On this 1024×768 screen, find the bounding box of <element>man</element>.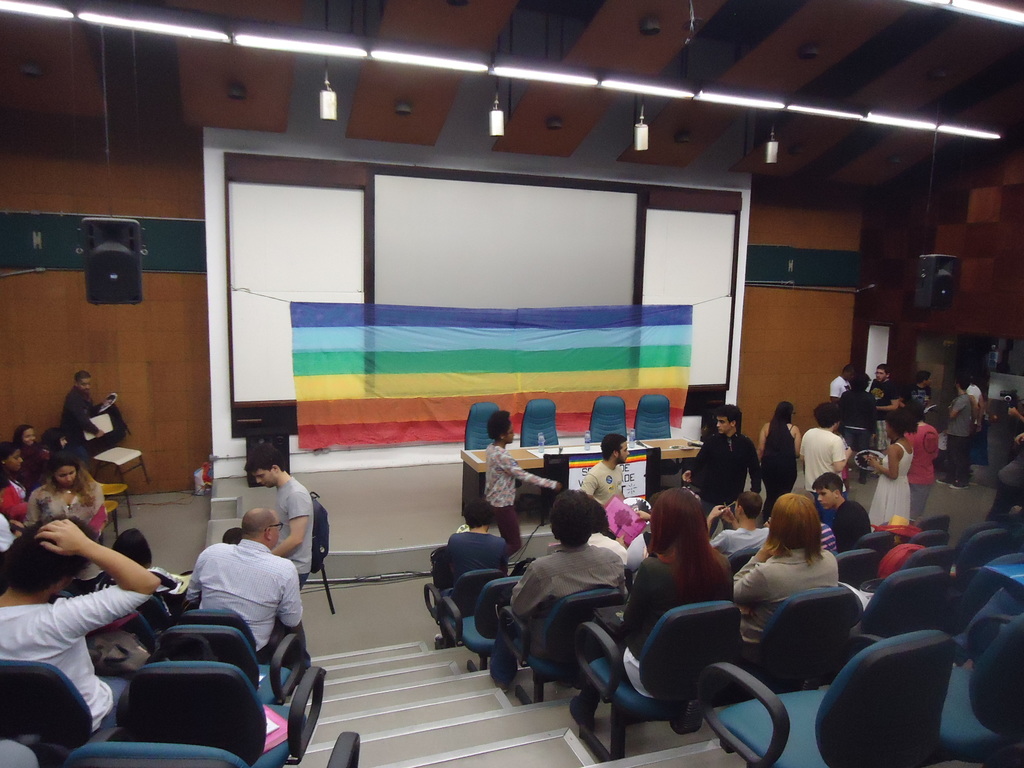
Bounding box: {"left": 908, "top": 367, "right": 936, "bottom": 415}.
